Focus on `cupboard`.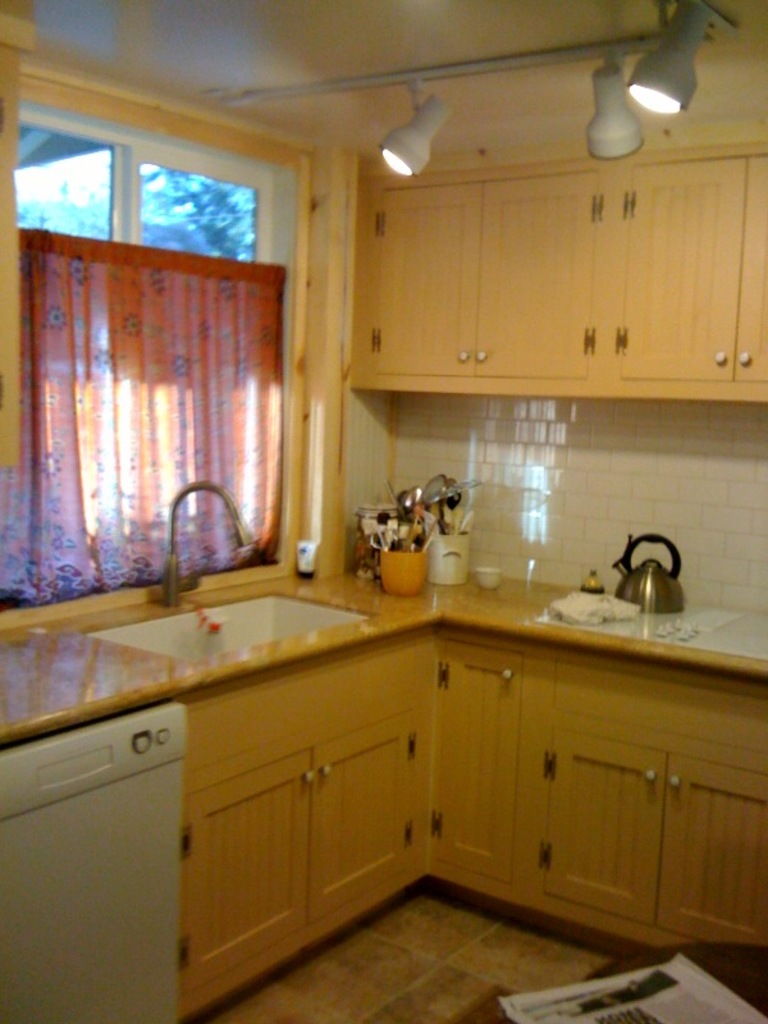
Focused at (346,136,767,397).
